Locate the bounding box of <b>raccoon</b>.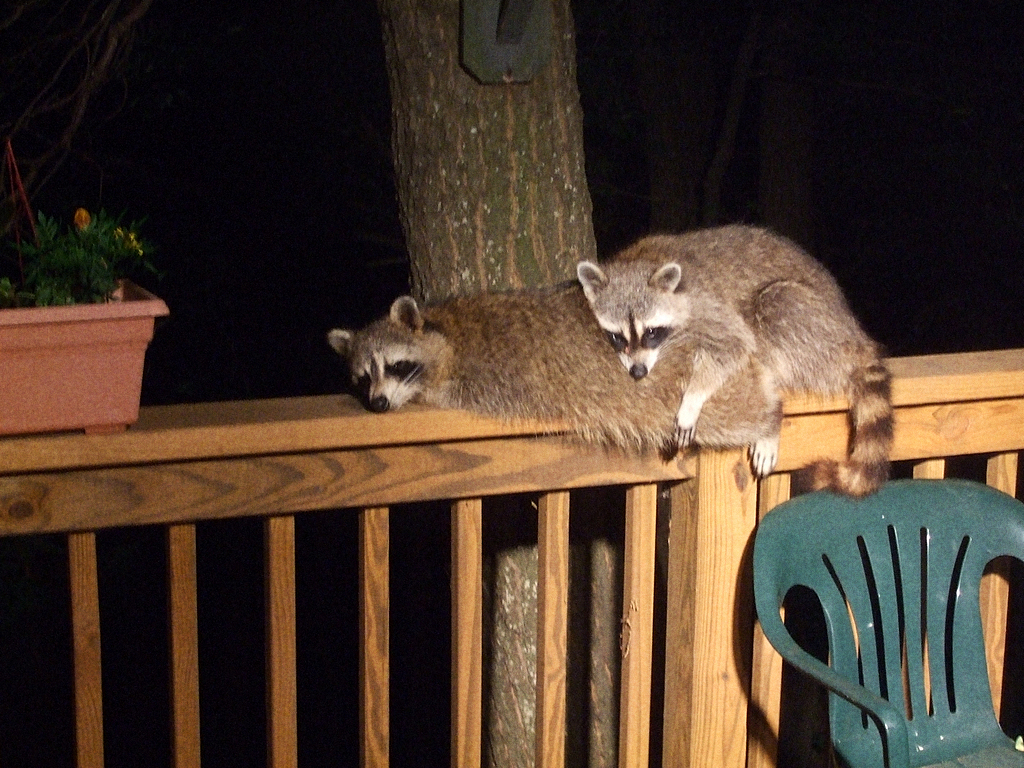
Bounding box: select_region(581, 224, 890, 494).
